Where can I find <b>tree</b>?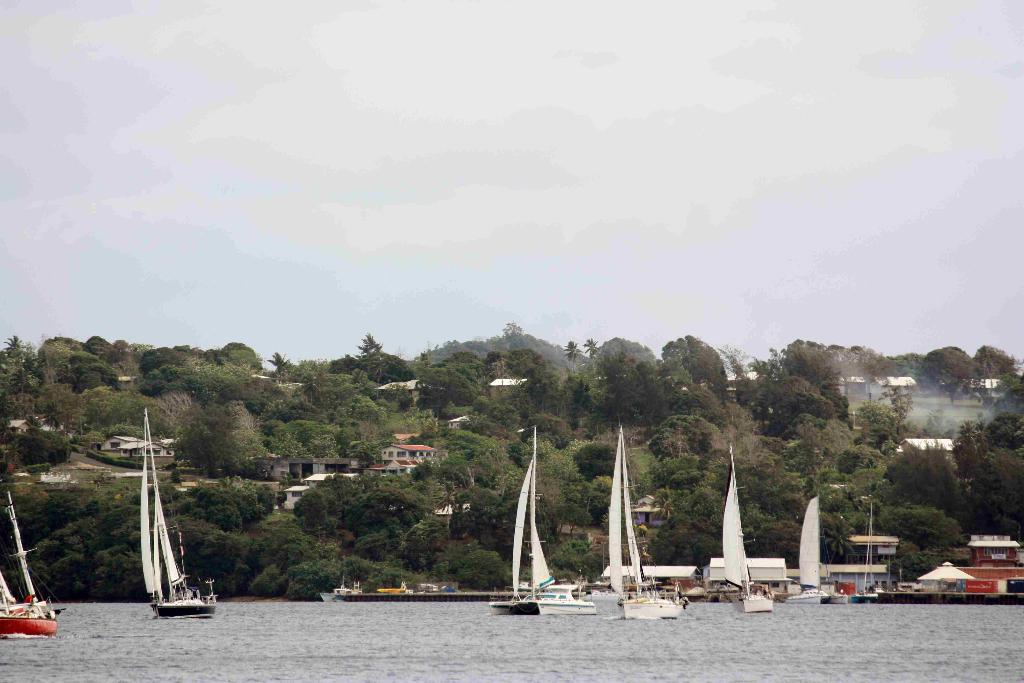
You can find it at left=538, top=438, right=621, bottom=537.
